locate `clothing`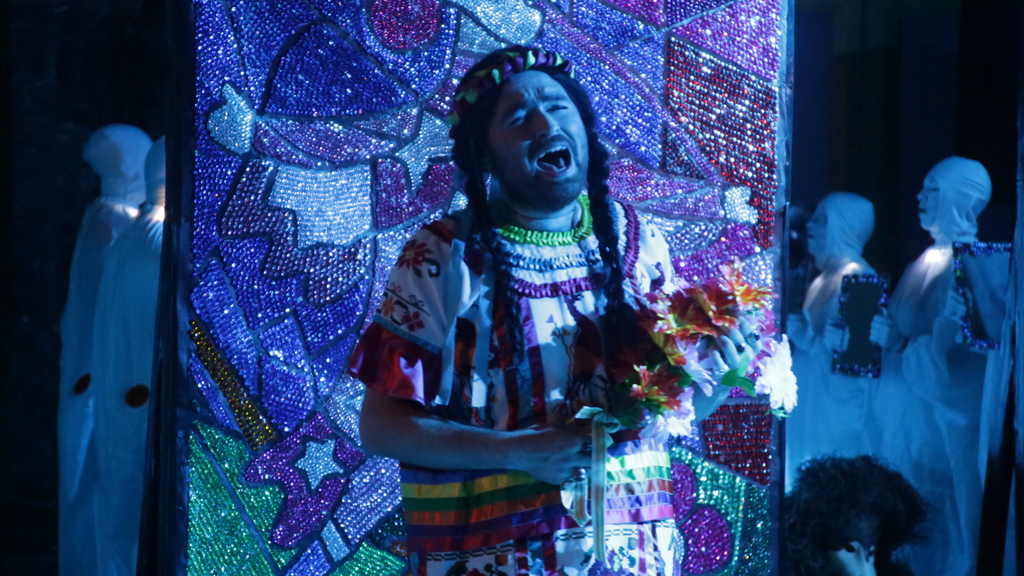
crop(785, 188, 883, 477)
